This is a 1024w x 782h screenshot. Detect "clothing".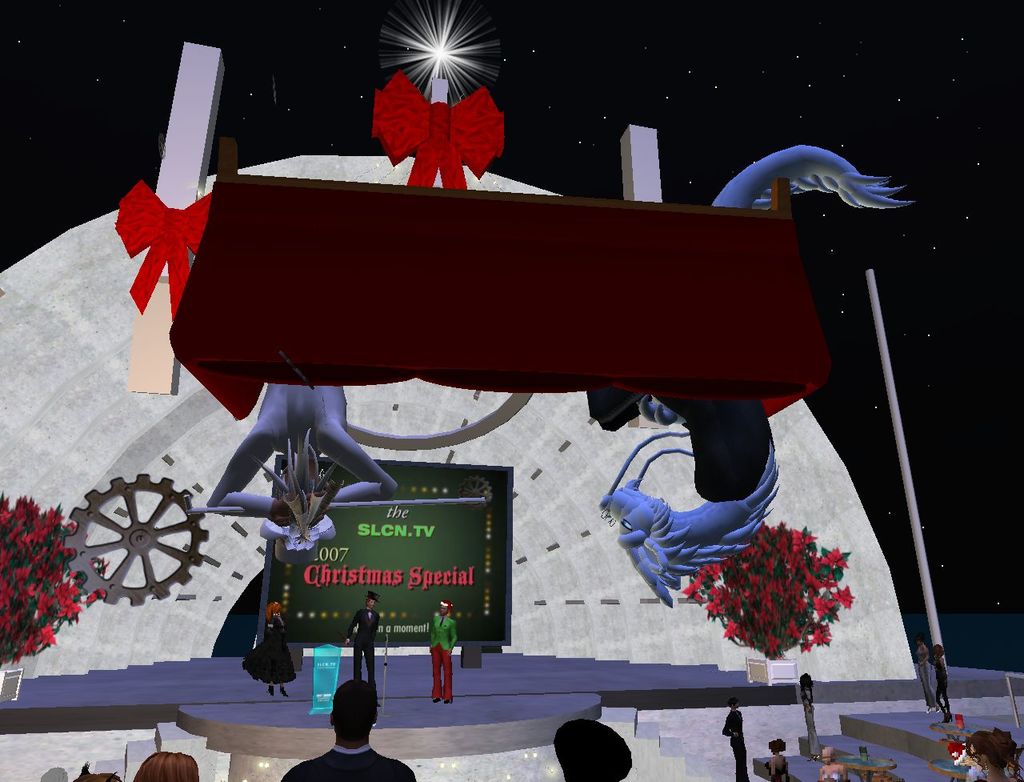
locate(346, 605, 380, 699).
